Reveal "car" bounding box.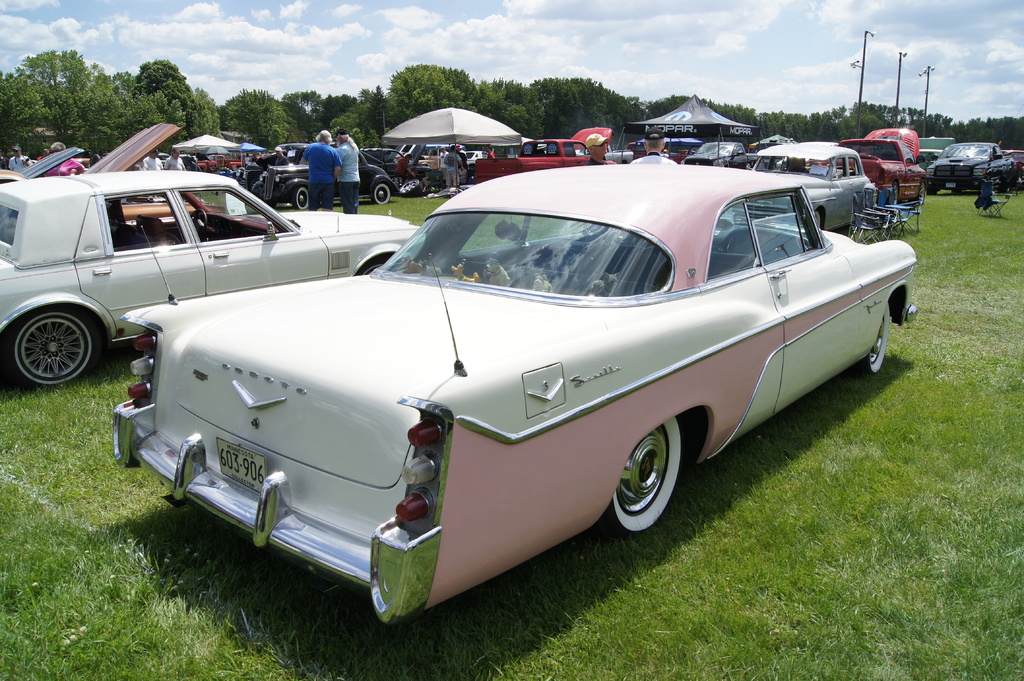
Revealed: crop(678, 136, 750, 171).
